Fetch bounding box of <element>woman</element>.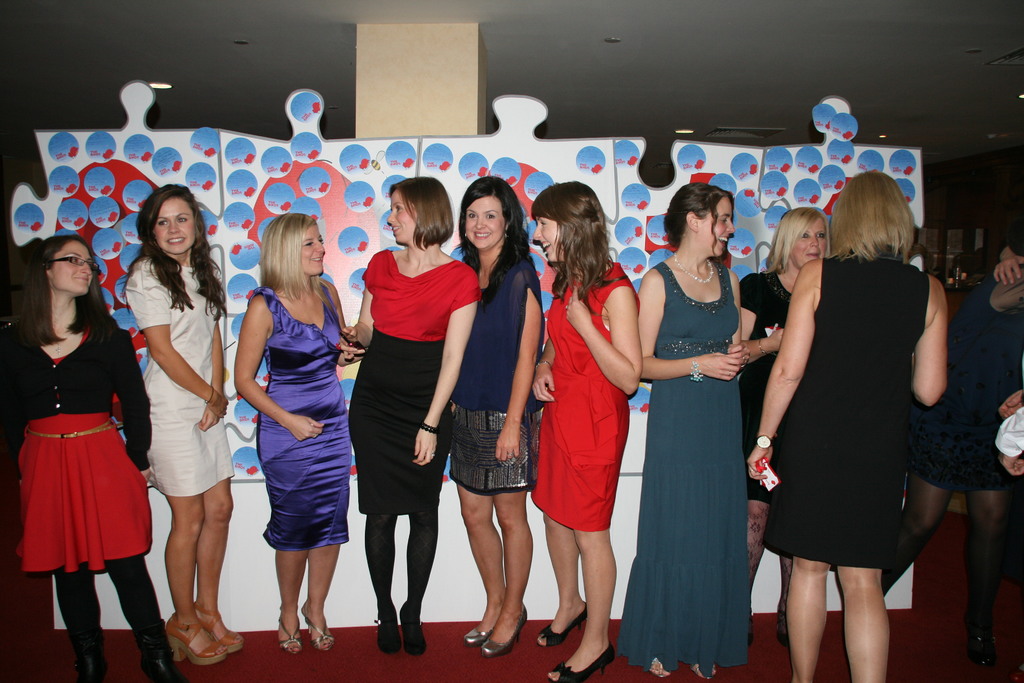
Bbox: (739,206,837,655).
